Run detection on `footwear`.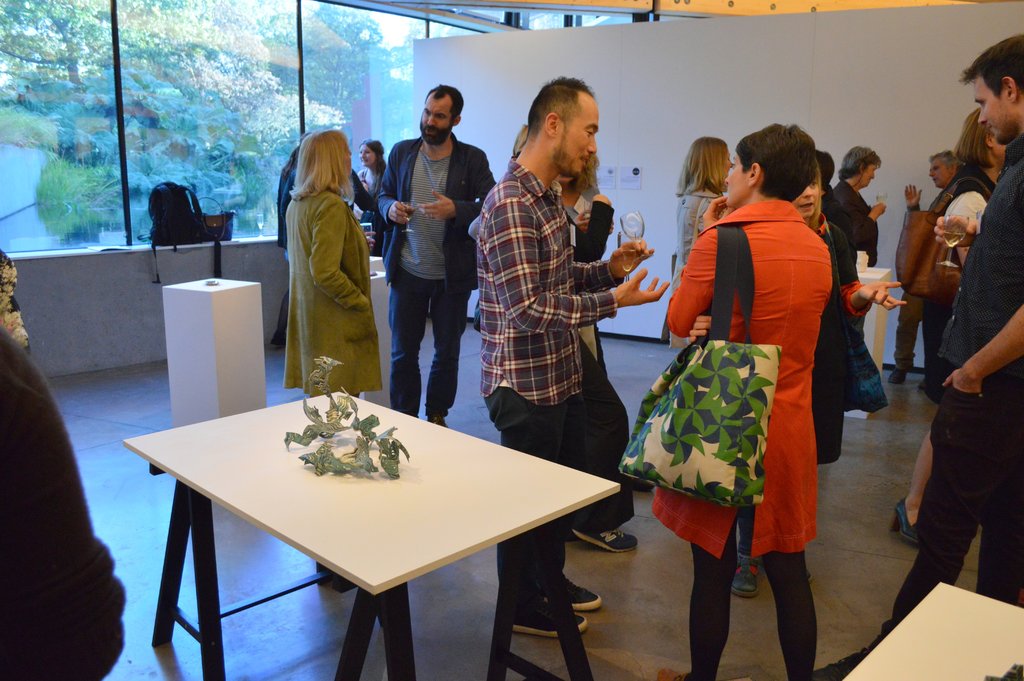
Result: bbox=(511, 602, 588, 639).
